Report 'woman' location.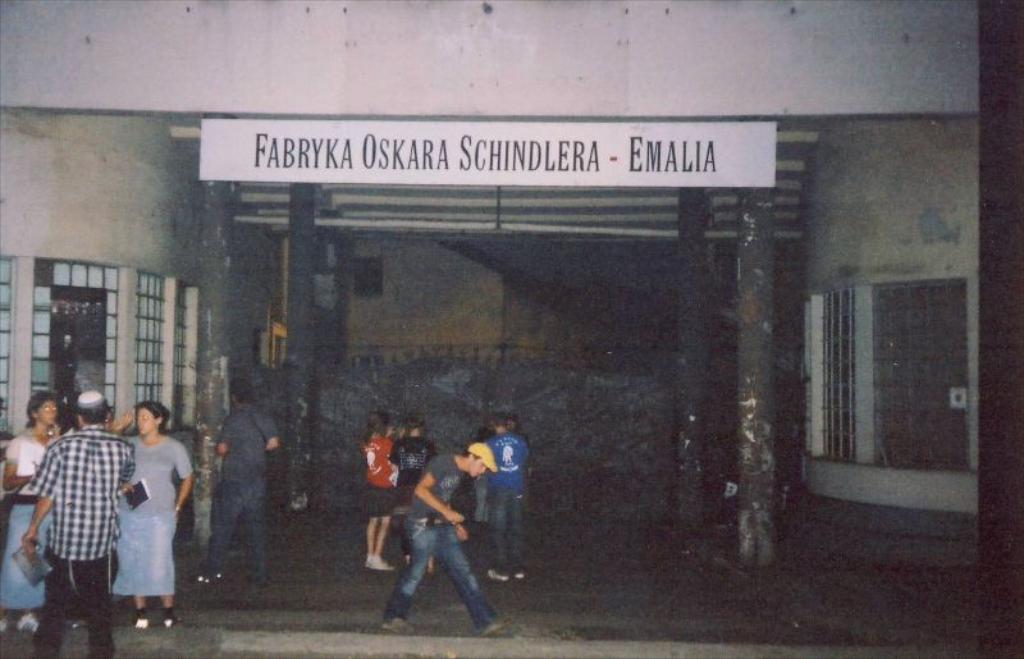
Report: left=90, top=408, right=180, bottom=619.
